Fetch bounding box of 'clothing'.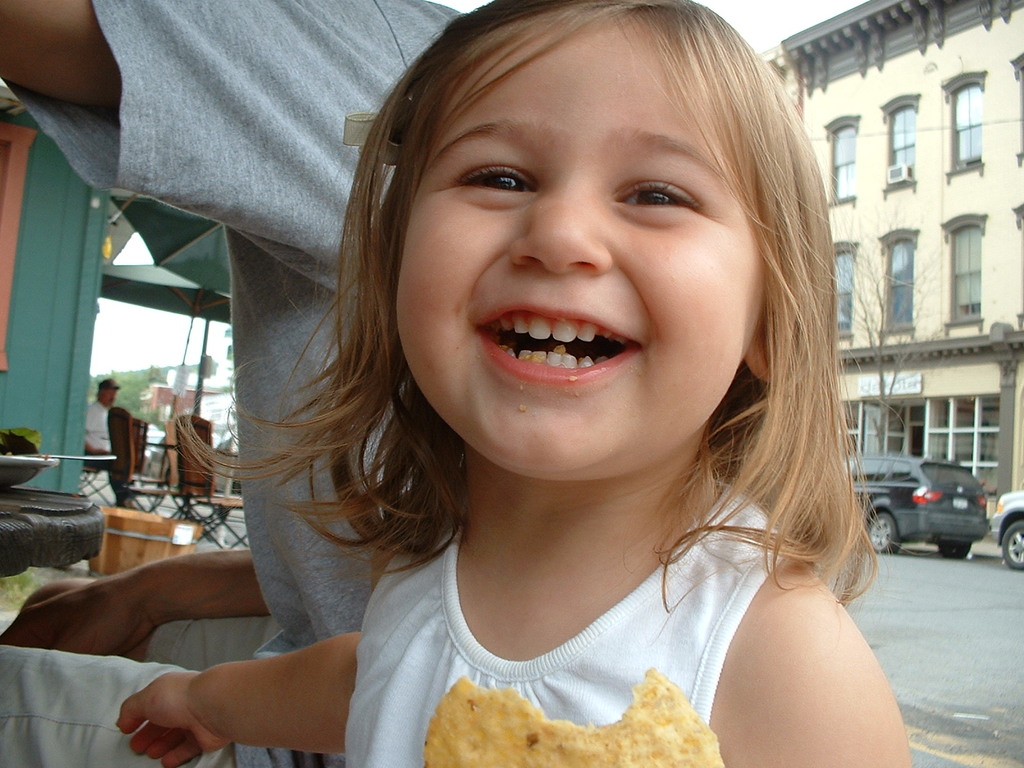
Bbox: [266,438,907,754].
